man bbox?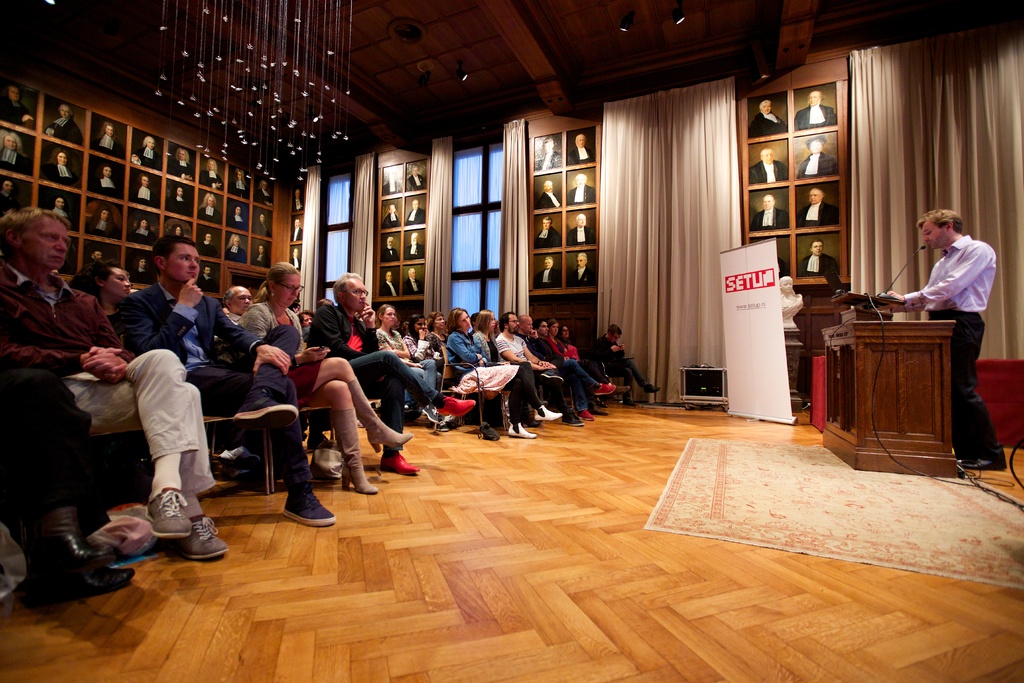
[x1=404, y1=231, x2=425, y2=260]
